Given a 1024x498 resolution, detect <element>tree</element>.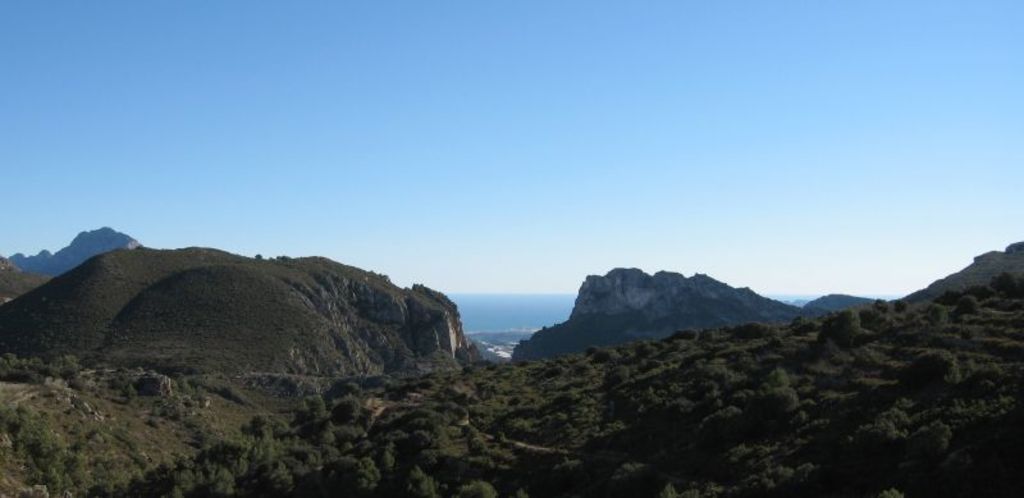
l=975, t=379, r=992, b=394.
